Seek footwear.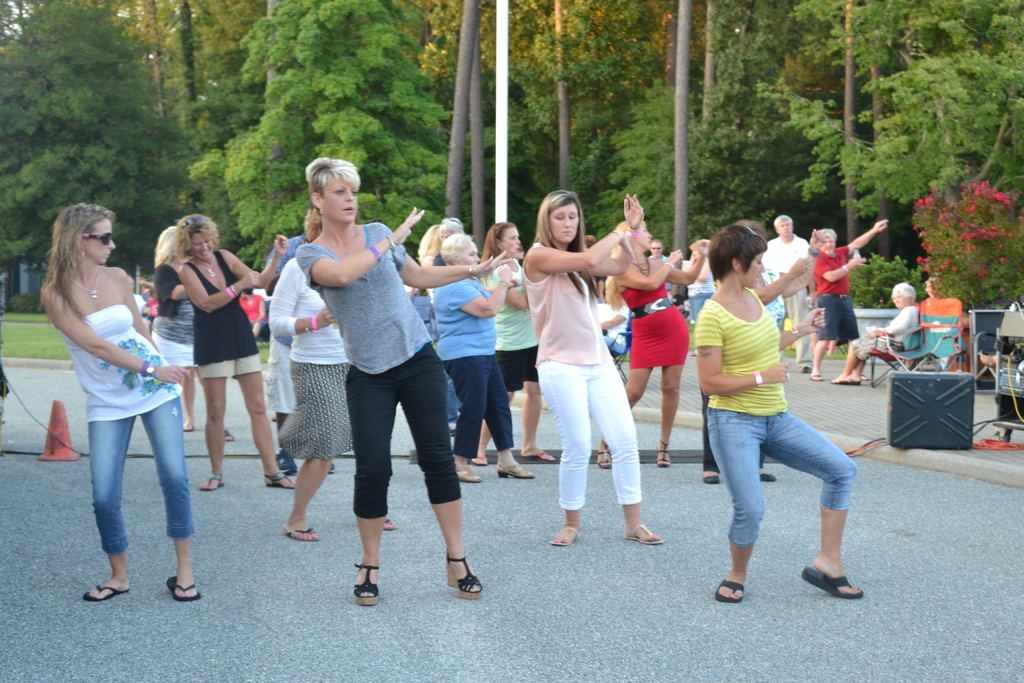
x1=624, y1=523, x2=664, y2=543.
